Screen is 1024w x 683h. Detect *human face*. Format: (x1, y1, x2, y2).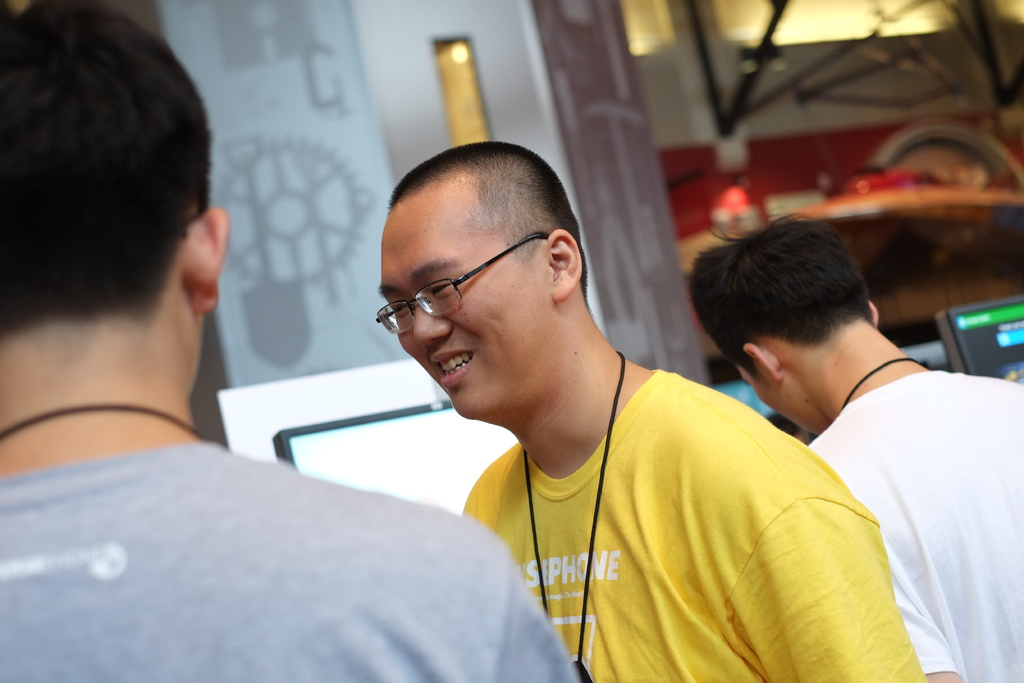
(368, 208, 552, 428).
